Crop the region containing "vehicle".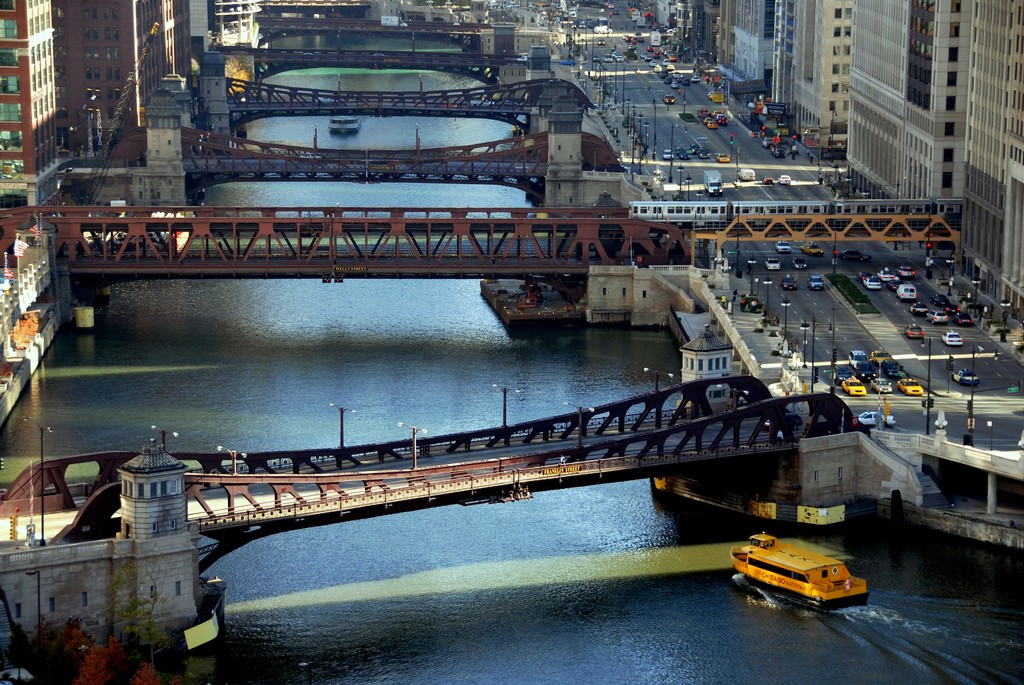
Crop region: {"x1": 903, "y1": 319, "x2": 925, "y2": 339}.
